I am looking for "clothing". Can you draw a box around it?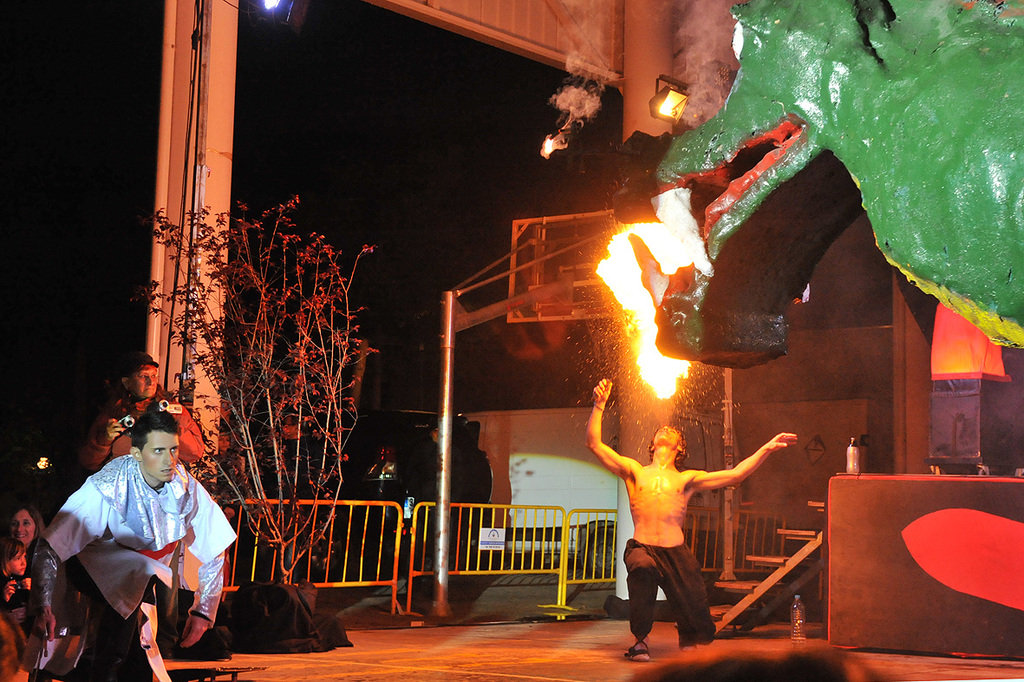
Sure, the bounding box is [x1=72, y1=397, x2=205, y2=488].
